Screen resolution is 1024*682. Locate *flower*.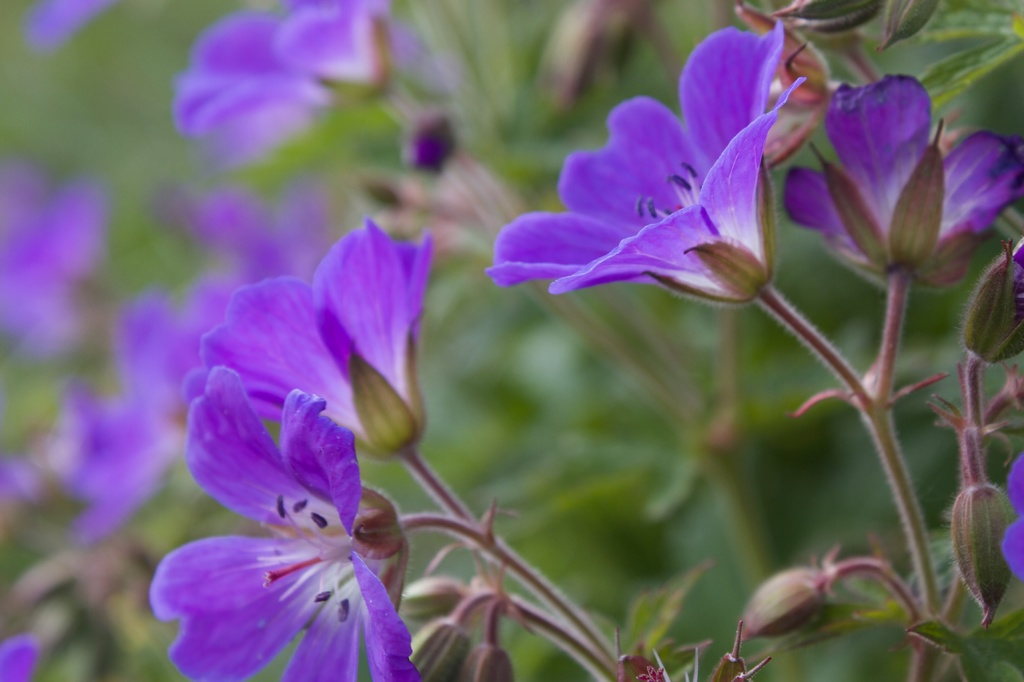
box(156, 3, 394, 164).
